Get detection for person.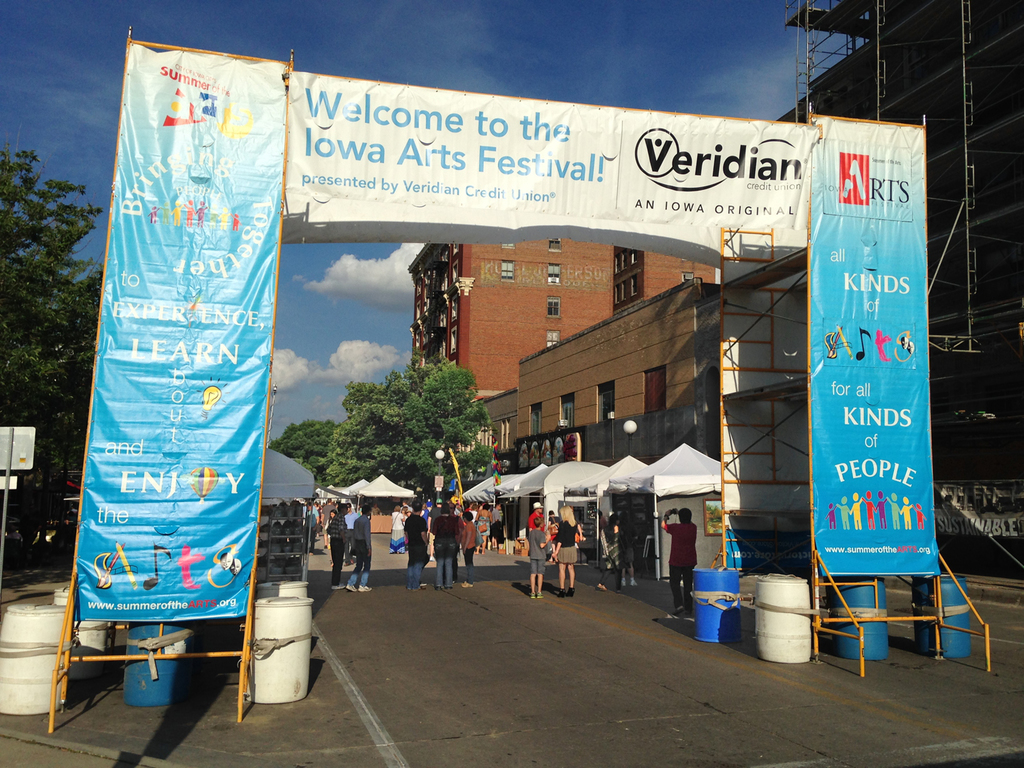
Detection: [555,506,578,590].
